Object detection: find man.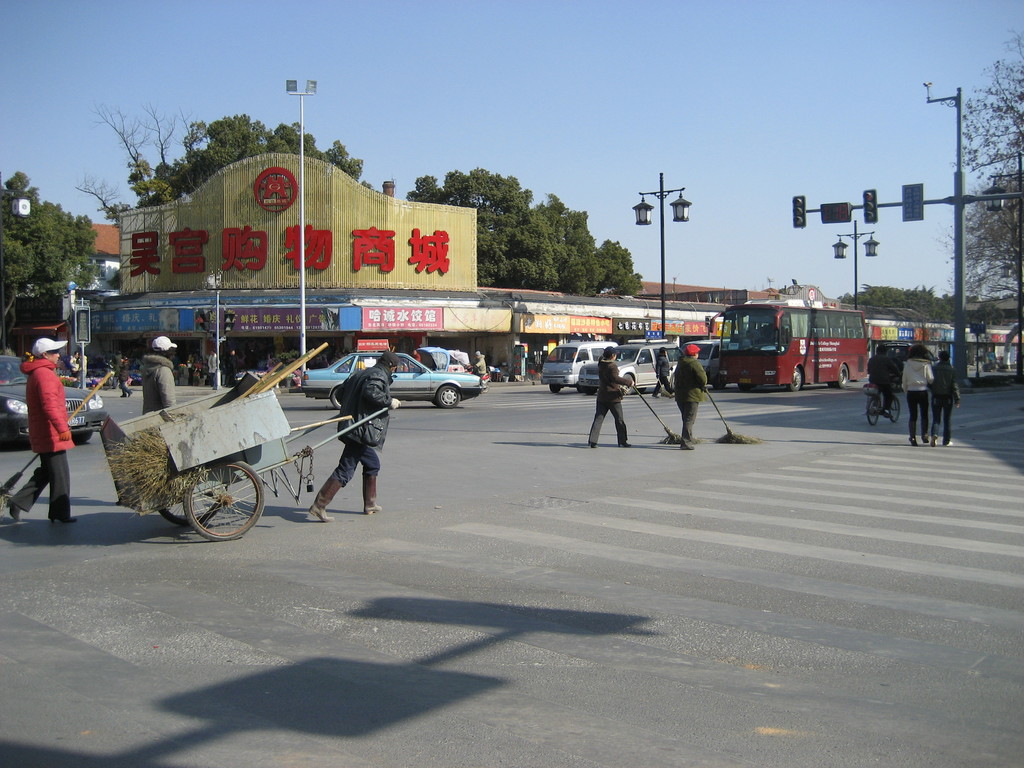
(3, 337, 83, 527).
